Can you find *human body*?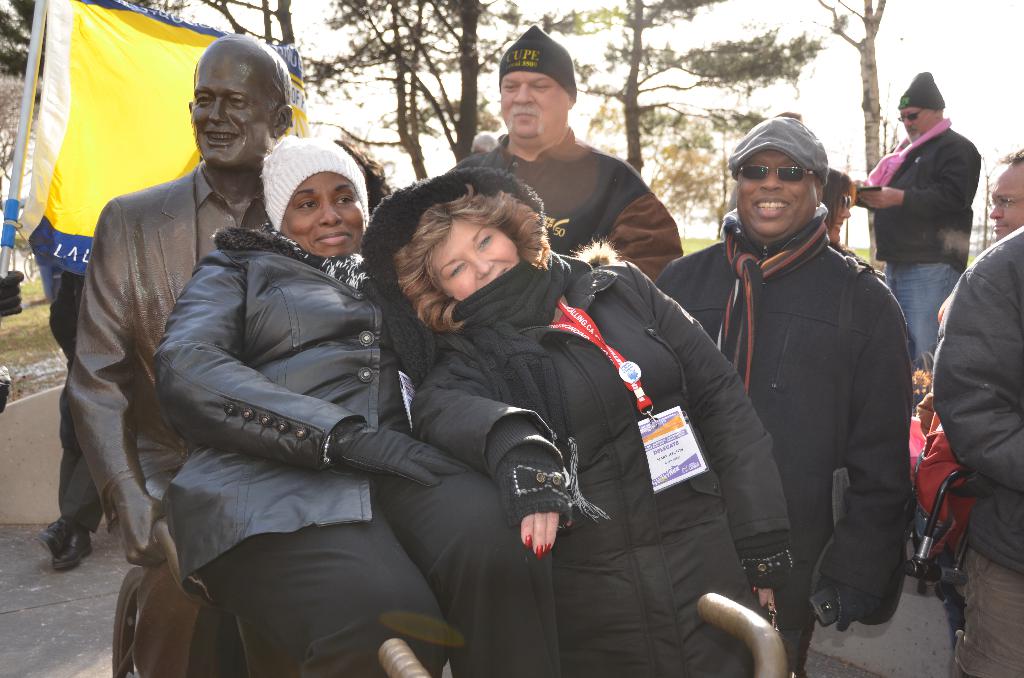
Yes, bounding box: box(32, 262, 67, 302).
